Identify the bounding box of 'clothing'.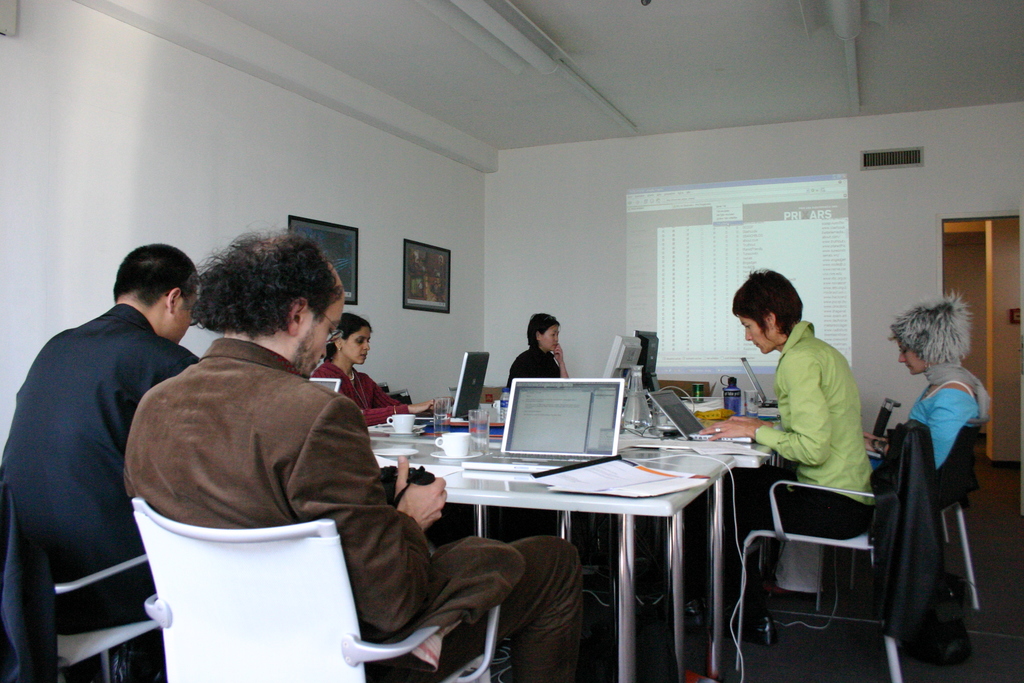
locate(895, 357, 989, 473).
